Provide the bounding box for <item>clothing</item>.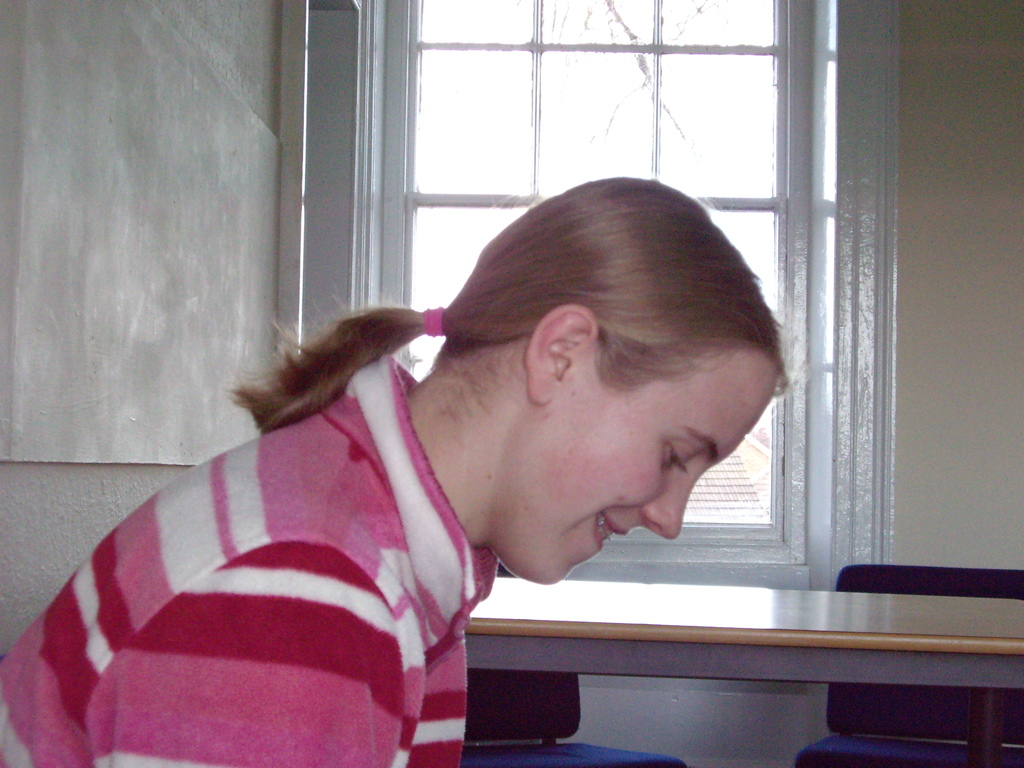
l=35, t=320, r=527, b=758.
